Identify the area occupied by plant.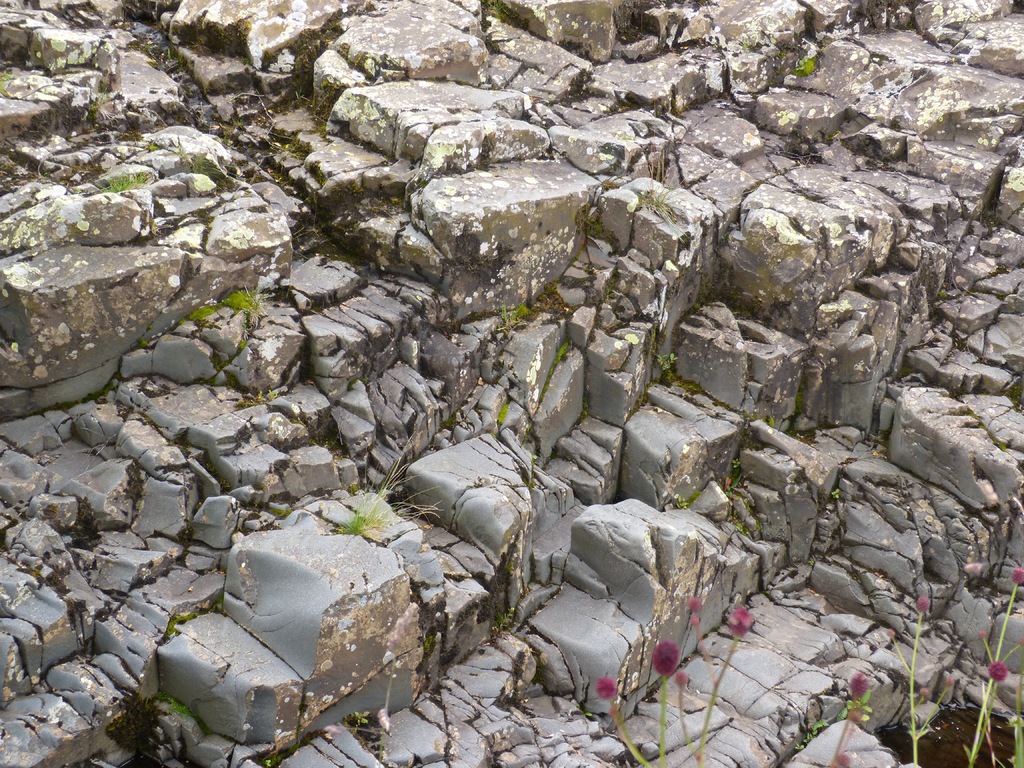
Area: crop(102, 170, 153, 189).
